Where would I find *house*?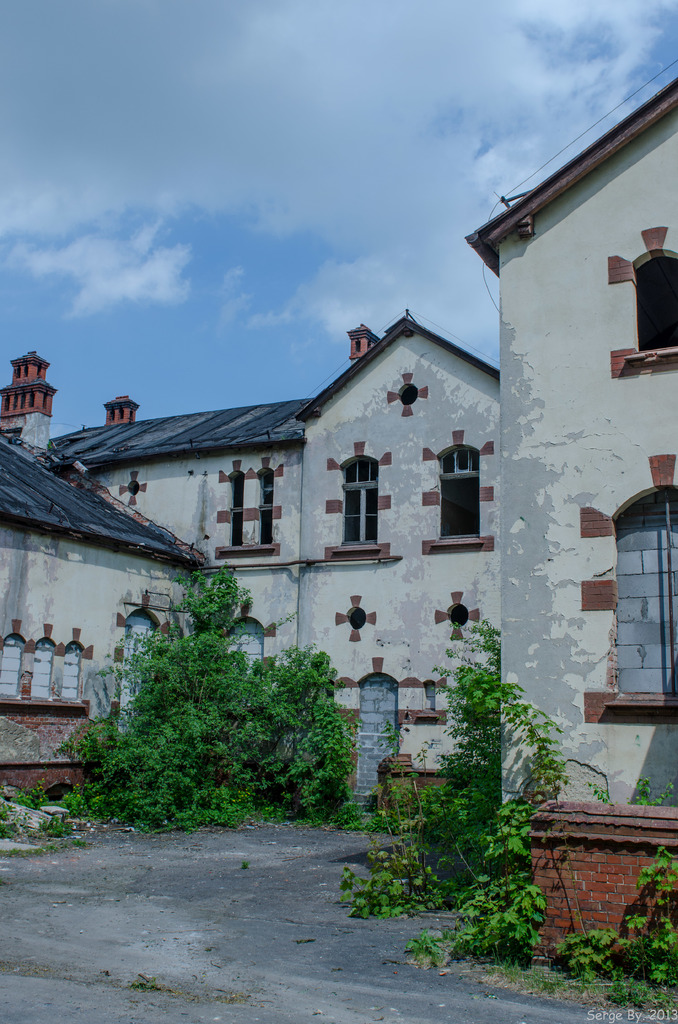
At box(291, 318, 496, 799).
